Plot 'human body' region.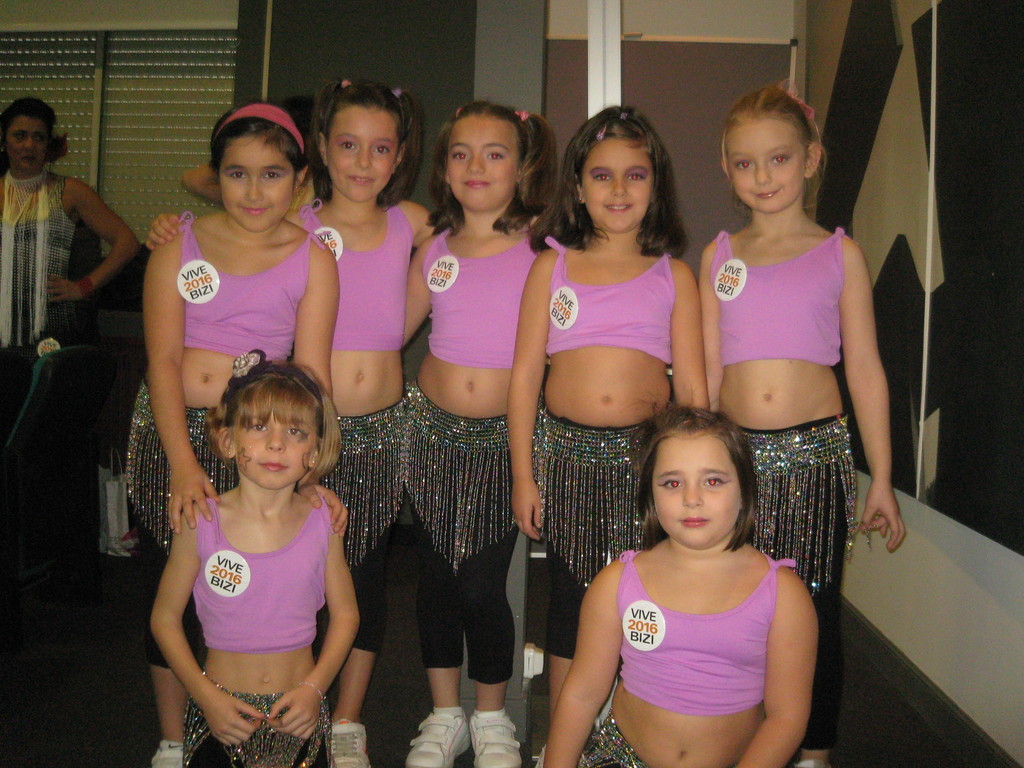
Plotted at pyautogui.locateOnScreen(680, 73, 873, 662).
